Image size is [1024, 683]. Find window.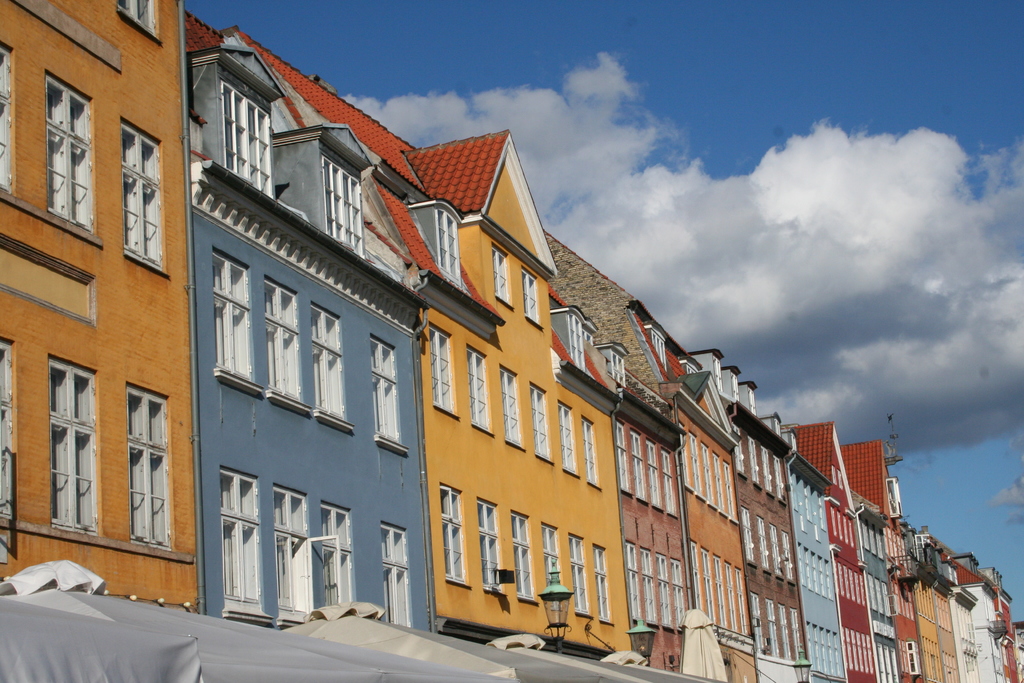
select_region(225, 82, 273, 196).
